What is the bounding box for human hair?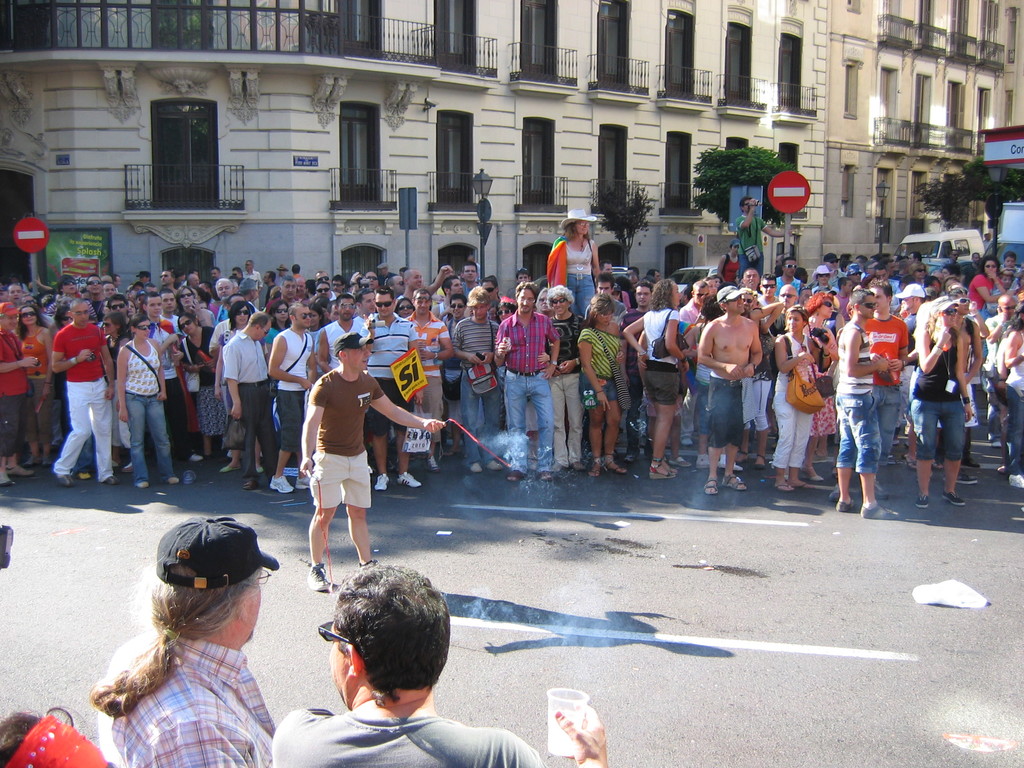
bbox(515, 281, 541, 300).
